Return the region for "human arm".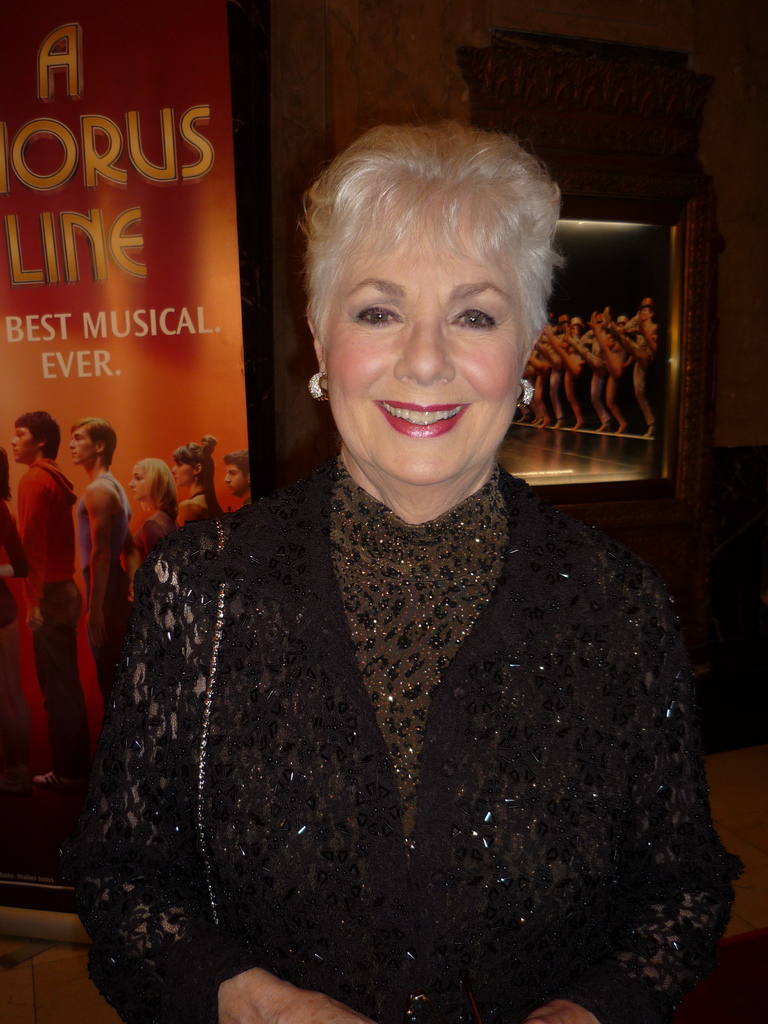
pyautogui.locateOnScreen(175, 498, 196, 531).
